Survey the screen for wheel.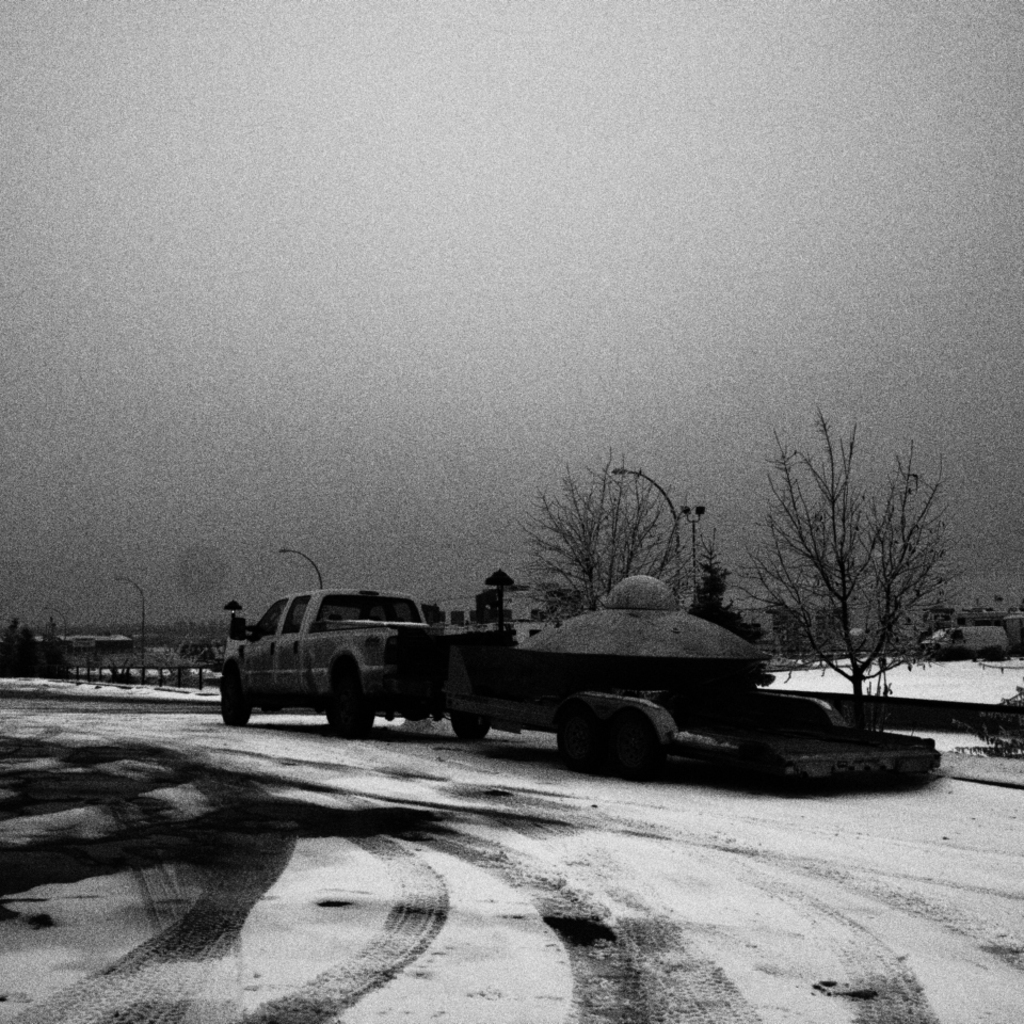
Survey found: pyautogui.locateOnScreen(449, 672, 492, 749).
